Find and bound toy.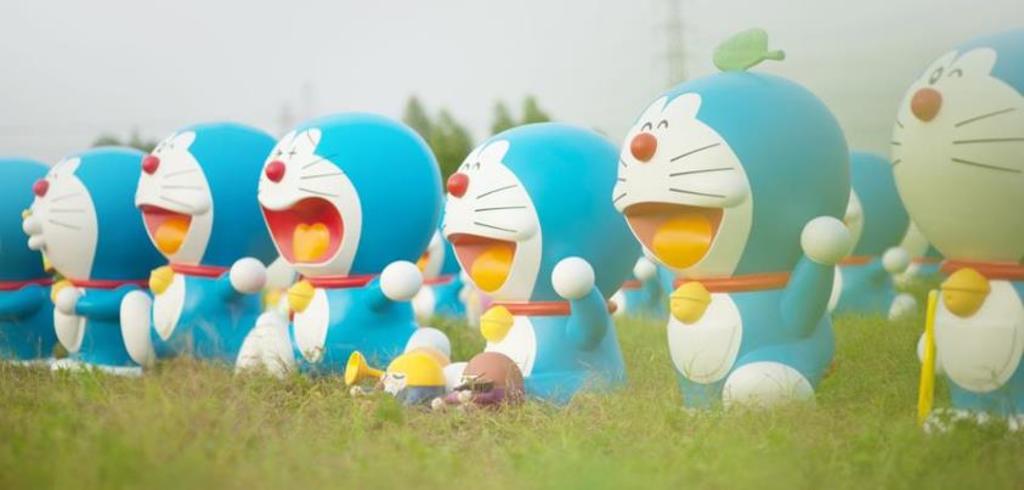
Bound: x1=0 y1=157 x2=58 y2=368.
